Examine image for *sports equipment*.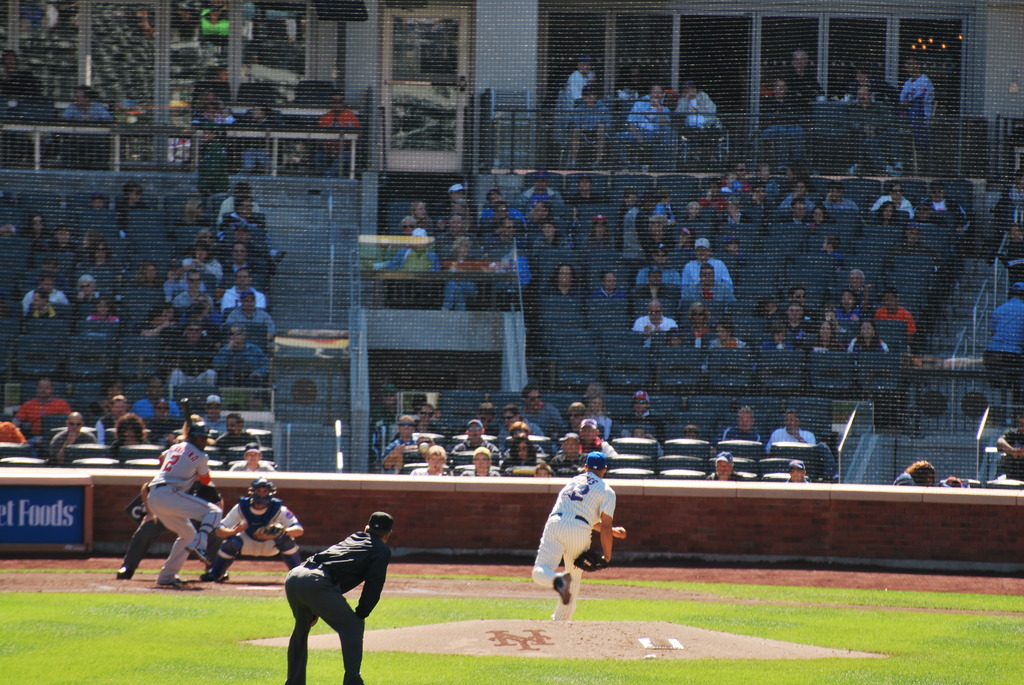
Examination result: <box>251,476,276,508</box>.
